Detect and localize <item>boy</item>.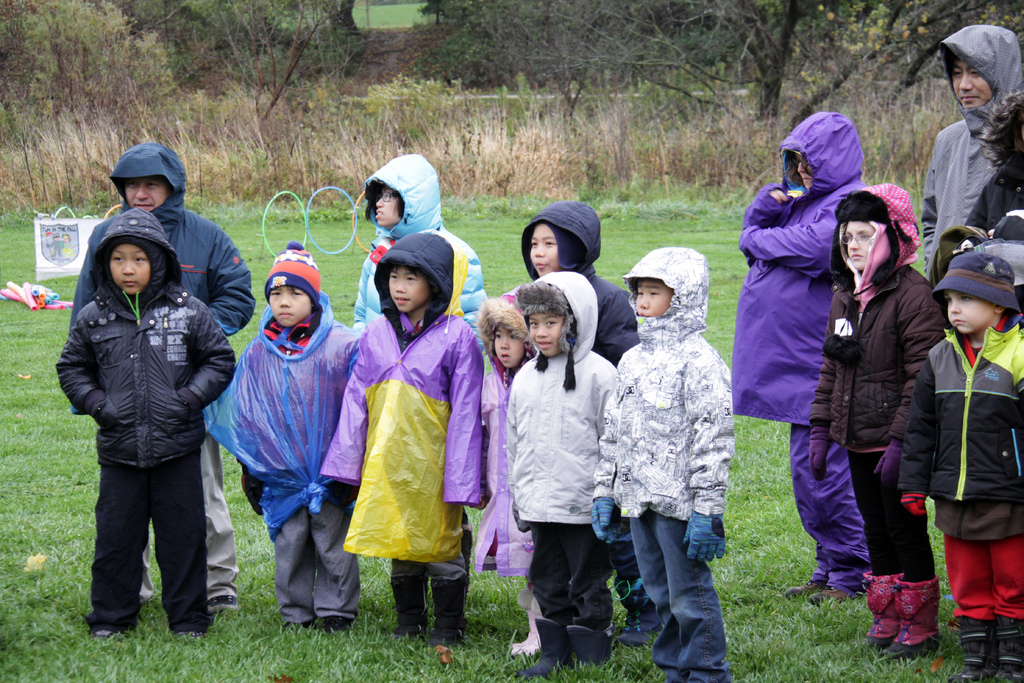
Localized at (left=57, top=206, right=237, bottom=636).
